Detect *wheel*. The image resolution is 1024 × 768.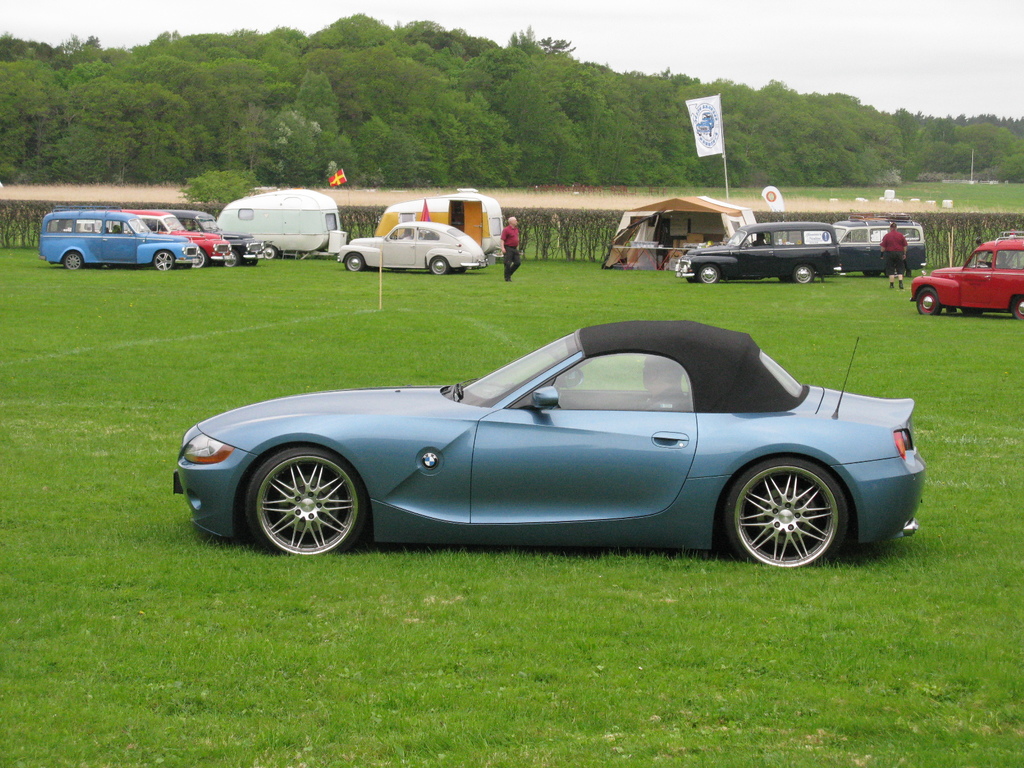
bbox=[779, 269, 790, 283].
